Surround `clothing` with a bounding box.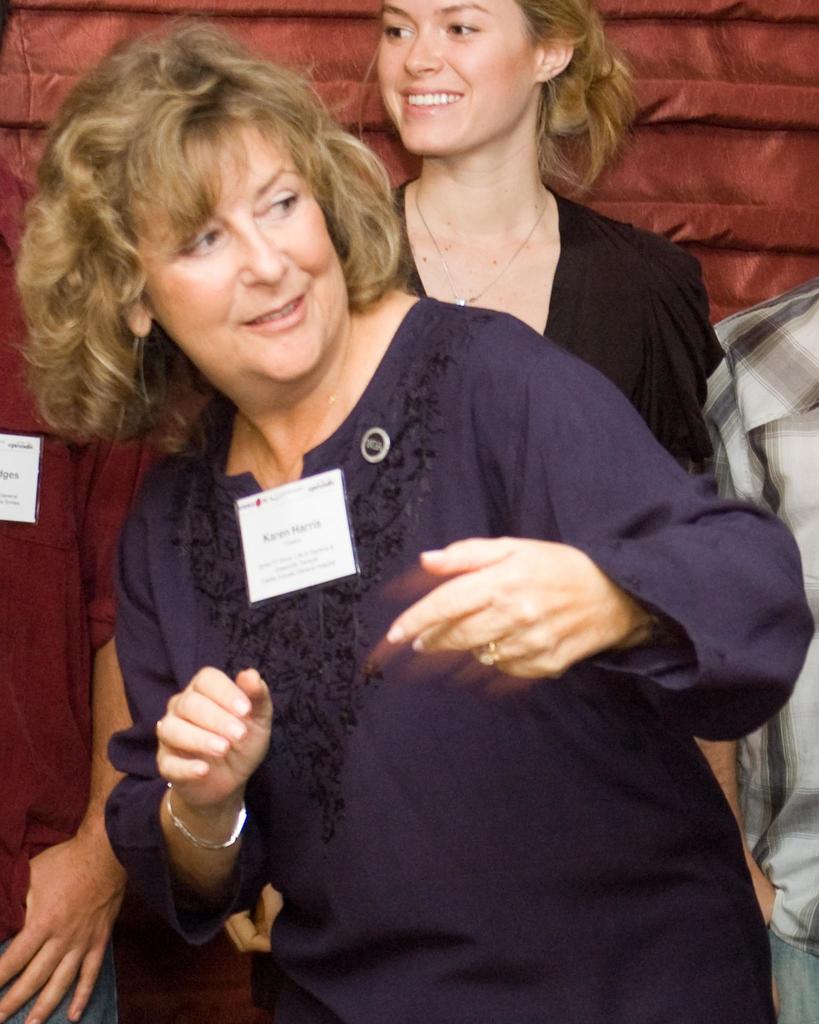
(0, 253, 182, 1023).
